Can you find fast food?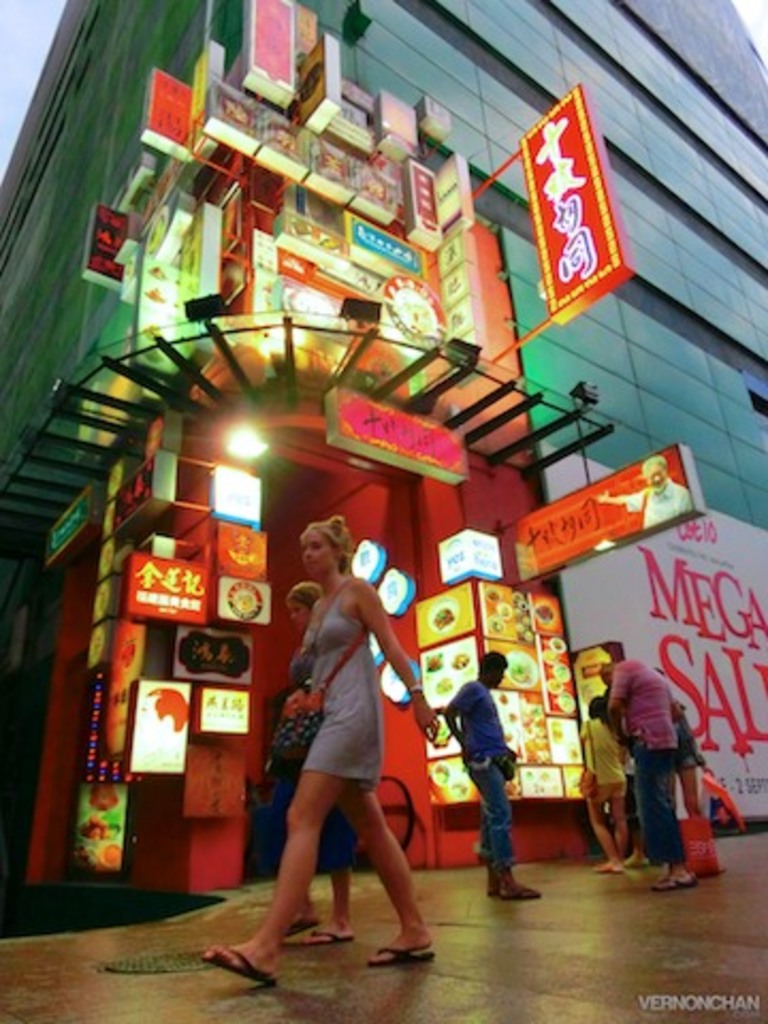
Yes, bounding box: 77/813/107/838.
